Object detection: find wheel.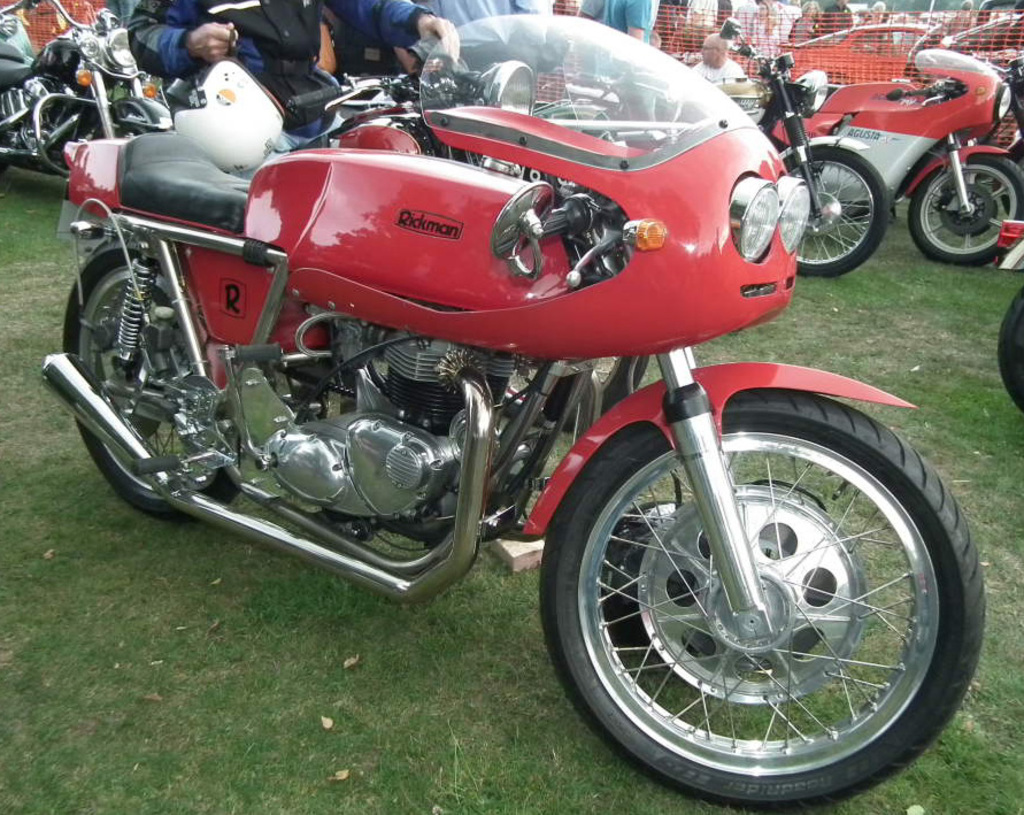
x1=785 y1=140 x2=893 y2=274.
